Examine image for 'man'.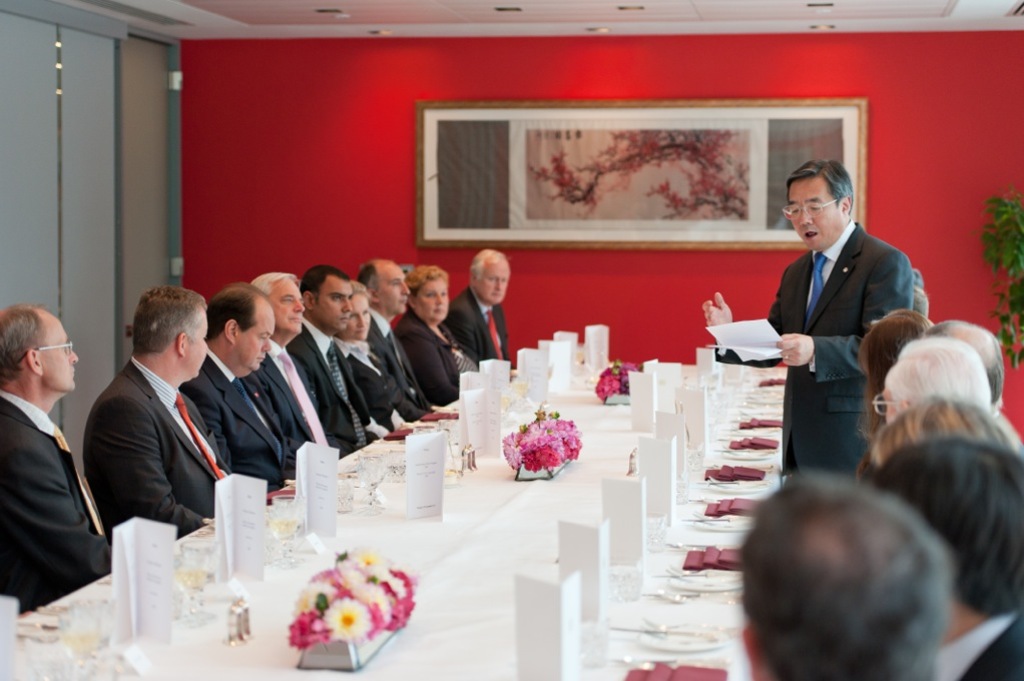
Examination result: 868/337/996/421.
